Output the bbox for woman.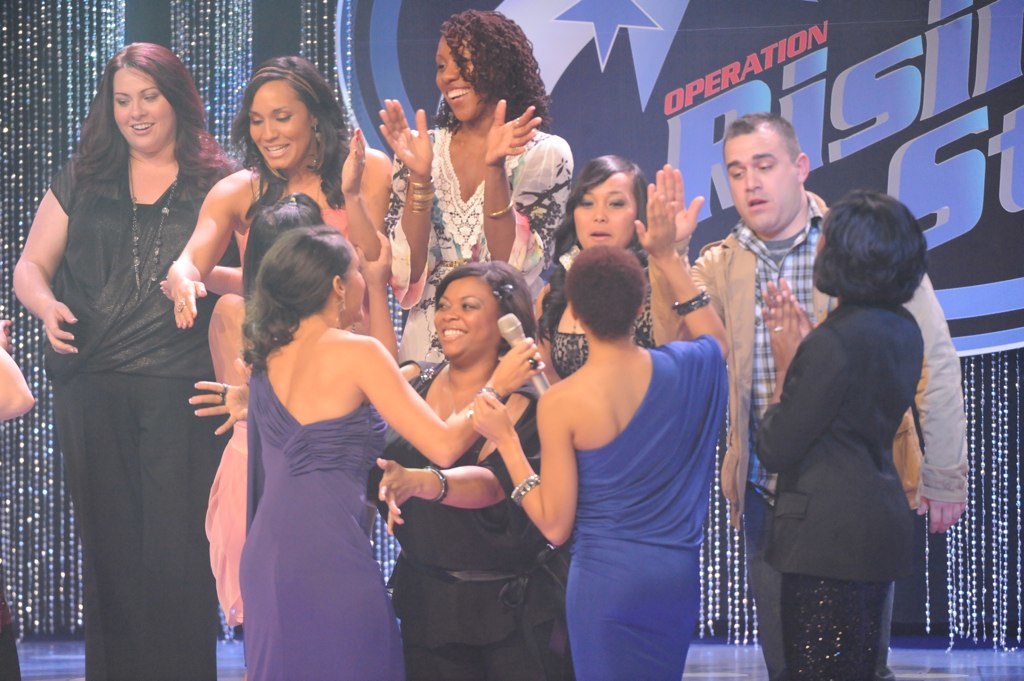
Rect(31, 38, 229, 665).
